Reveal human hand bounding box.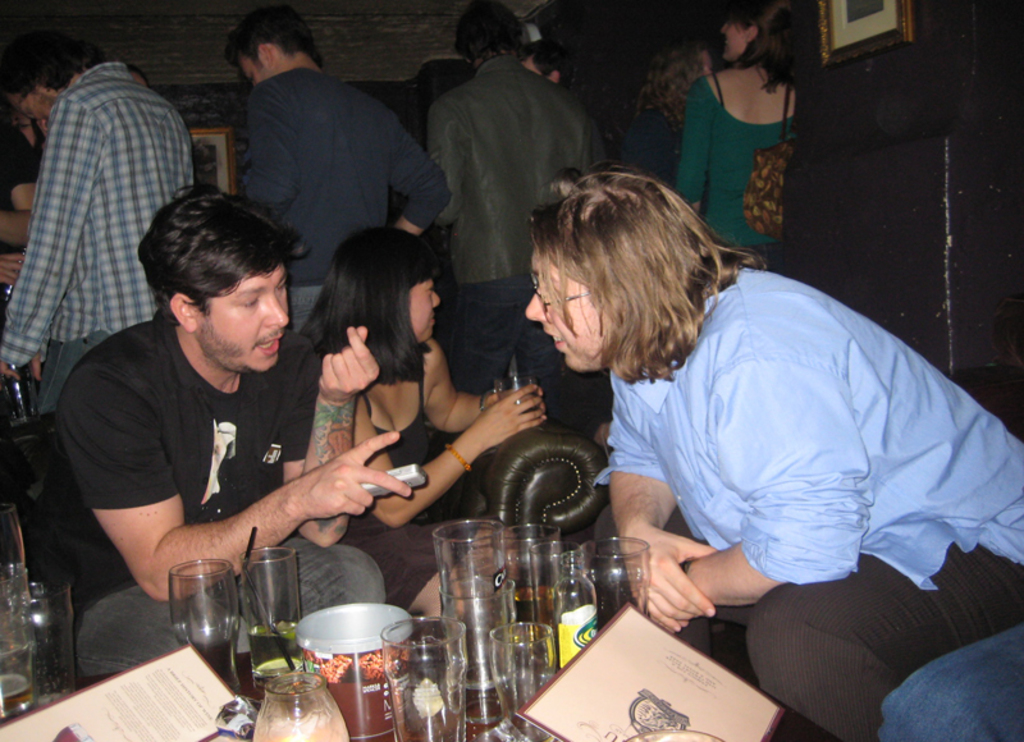
Revealed: bbox=(474, 388, 548, 448).
